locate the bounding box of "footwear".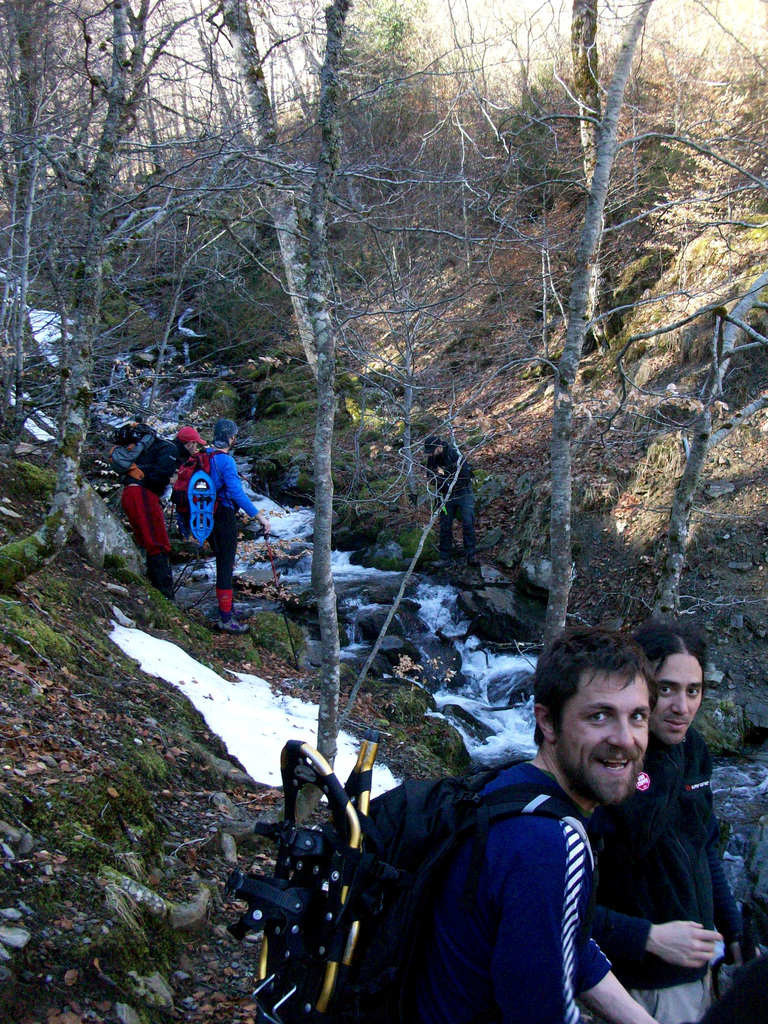
Bounding box: bbox=(216, 612, 249, 635).
